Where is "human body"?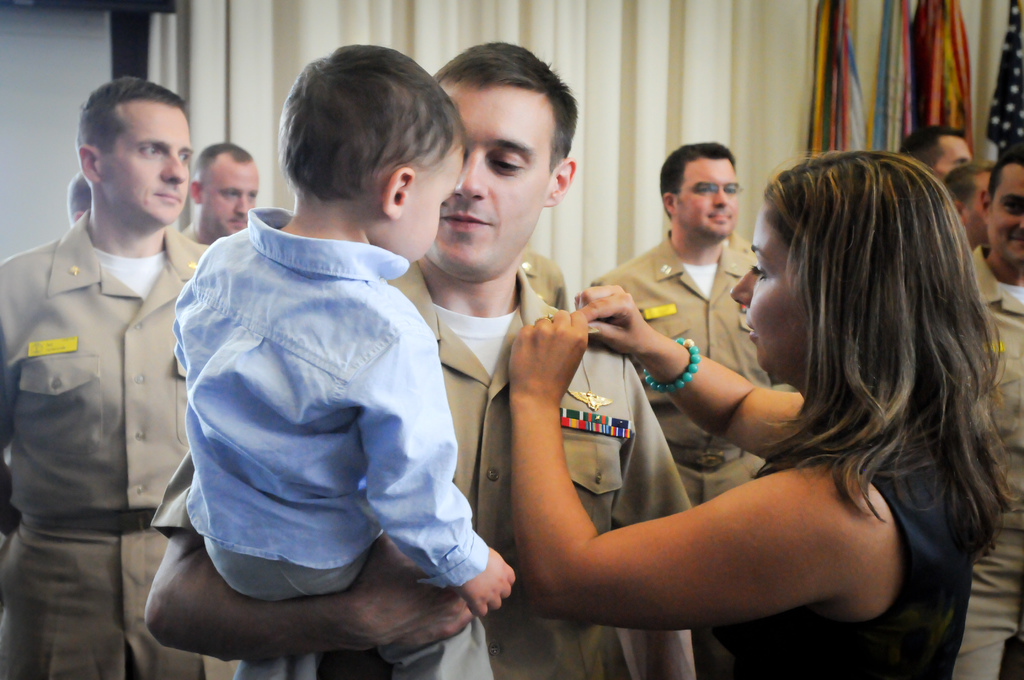
[150,271,711,679].
